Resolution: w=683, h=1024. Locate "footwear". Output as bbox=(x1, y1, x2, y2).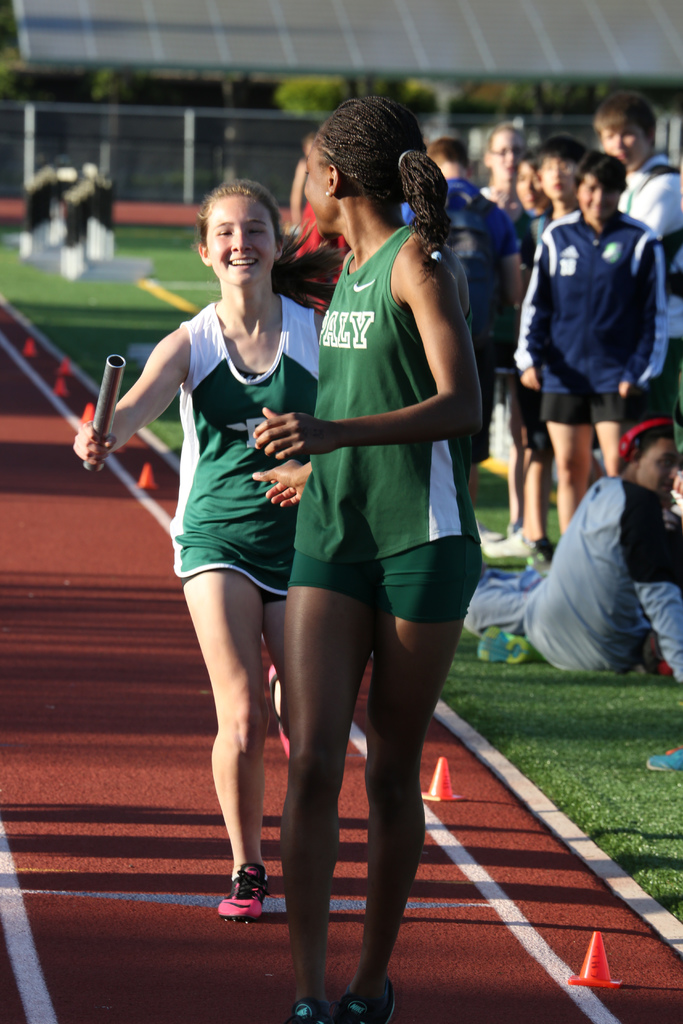
bbox=(486, 524, 525, 562).
